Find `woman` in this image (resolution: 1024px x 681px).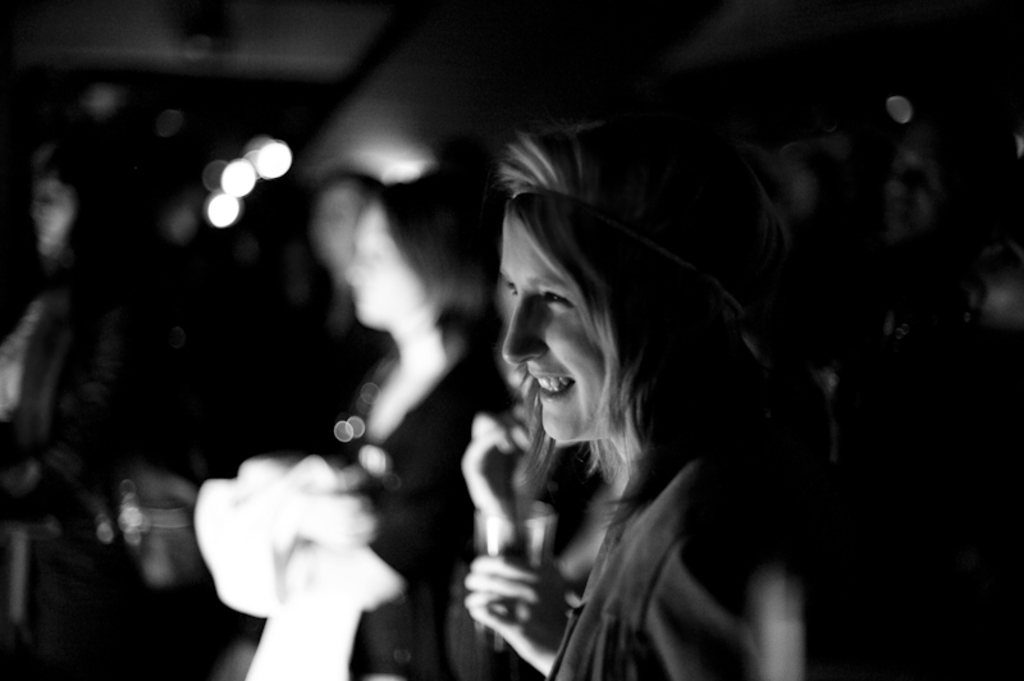
bbox(268, 178, 513, 680).
